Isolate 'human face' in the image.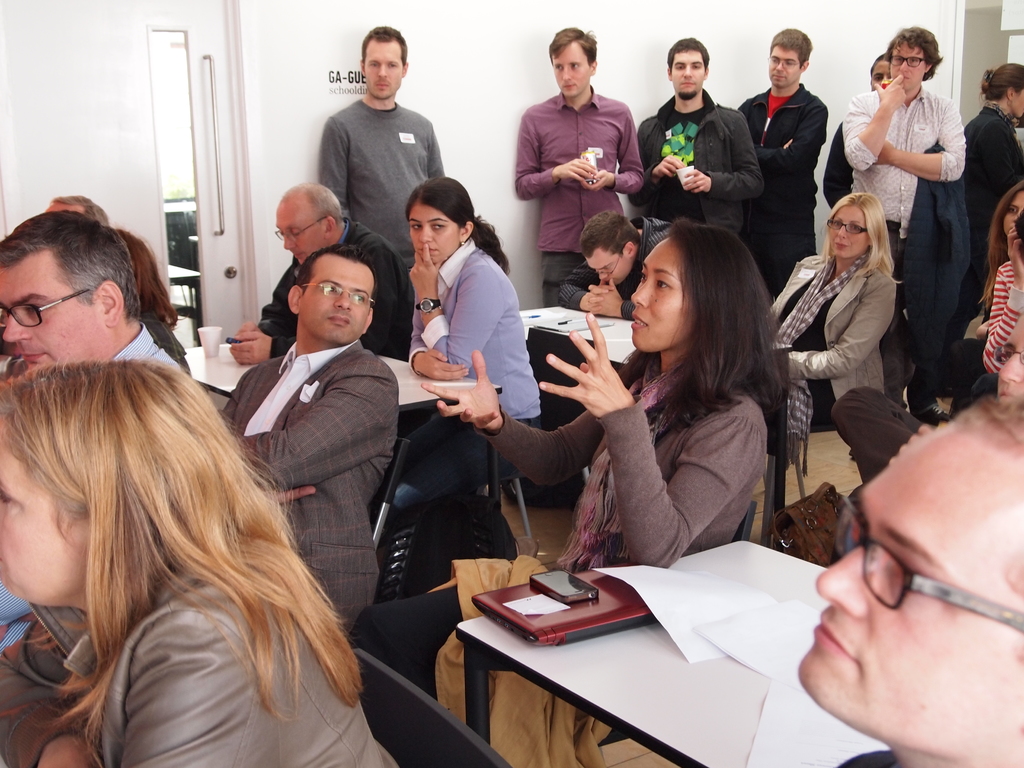
Isolated region: 588 250 627 283.
